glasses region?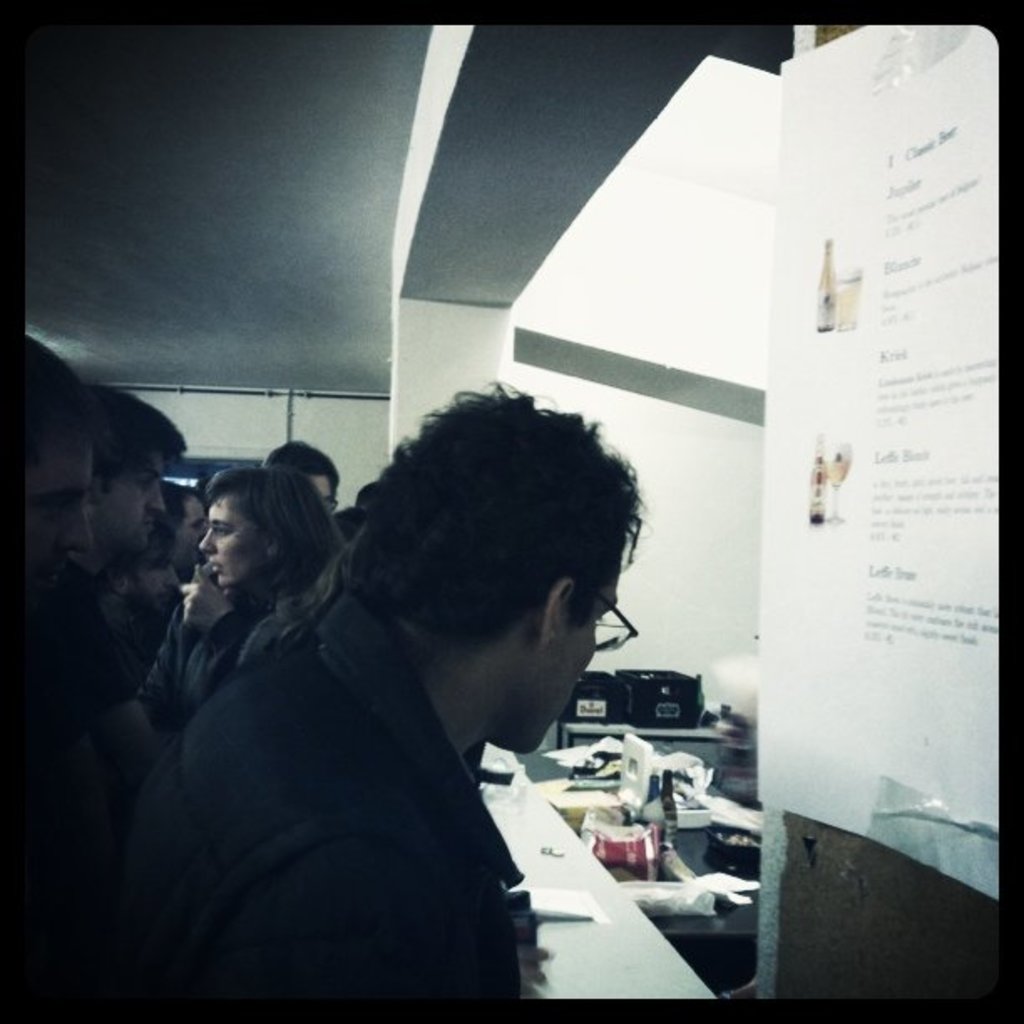
pyautogui.locateOnScreen(204, 525, 248, 540)
